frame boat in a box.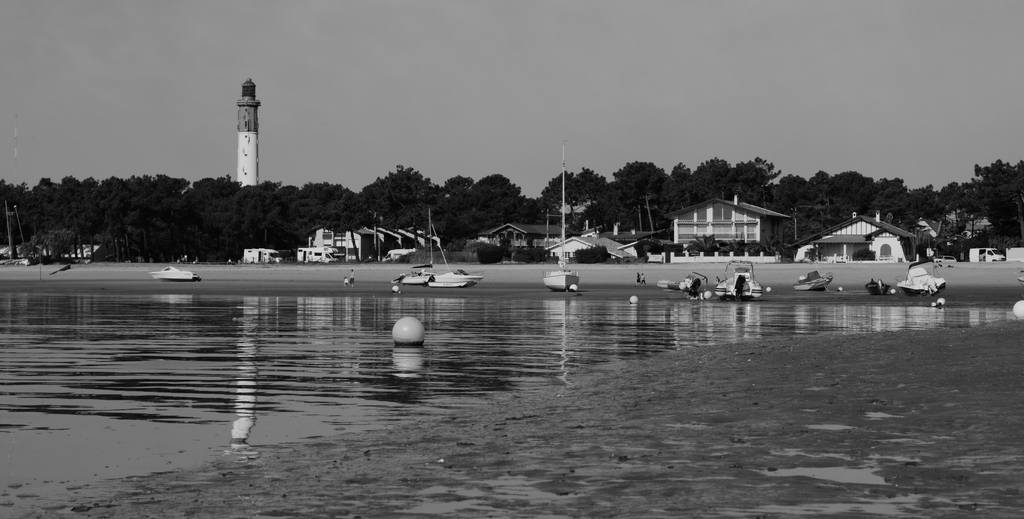
544, 144, 580, 291.
